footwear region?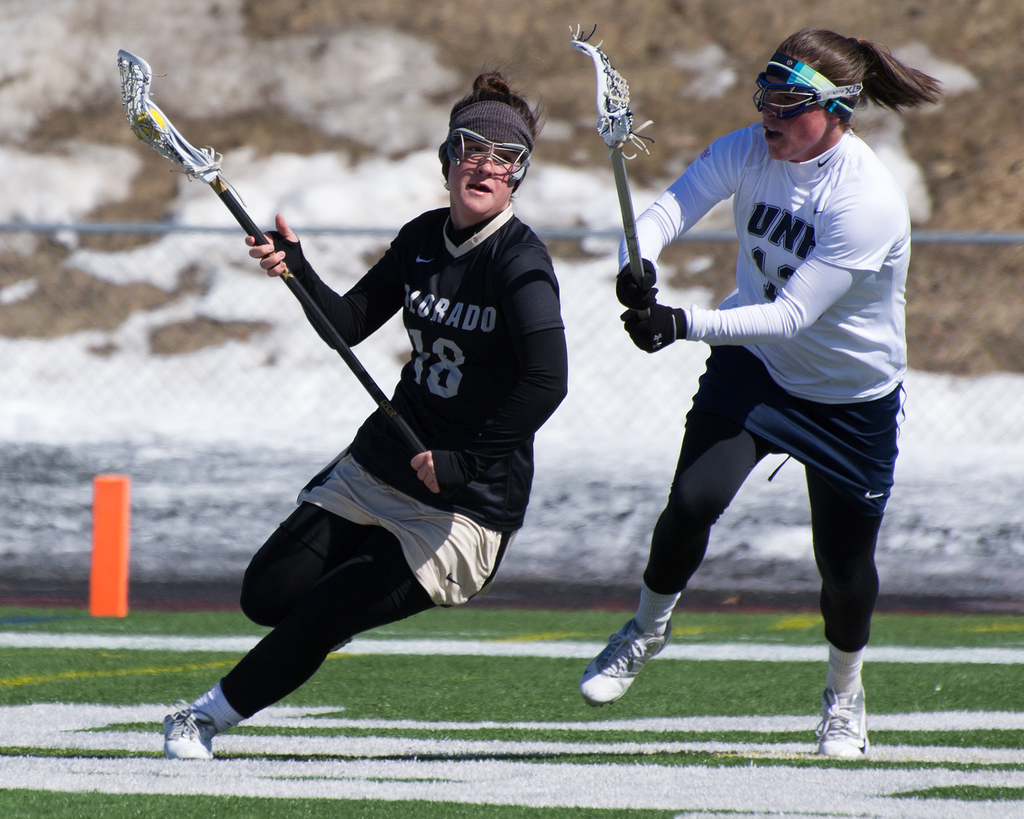
rect(162, 701, 214, 759)
